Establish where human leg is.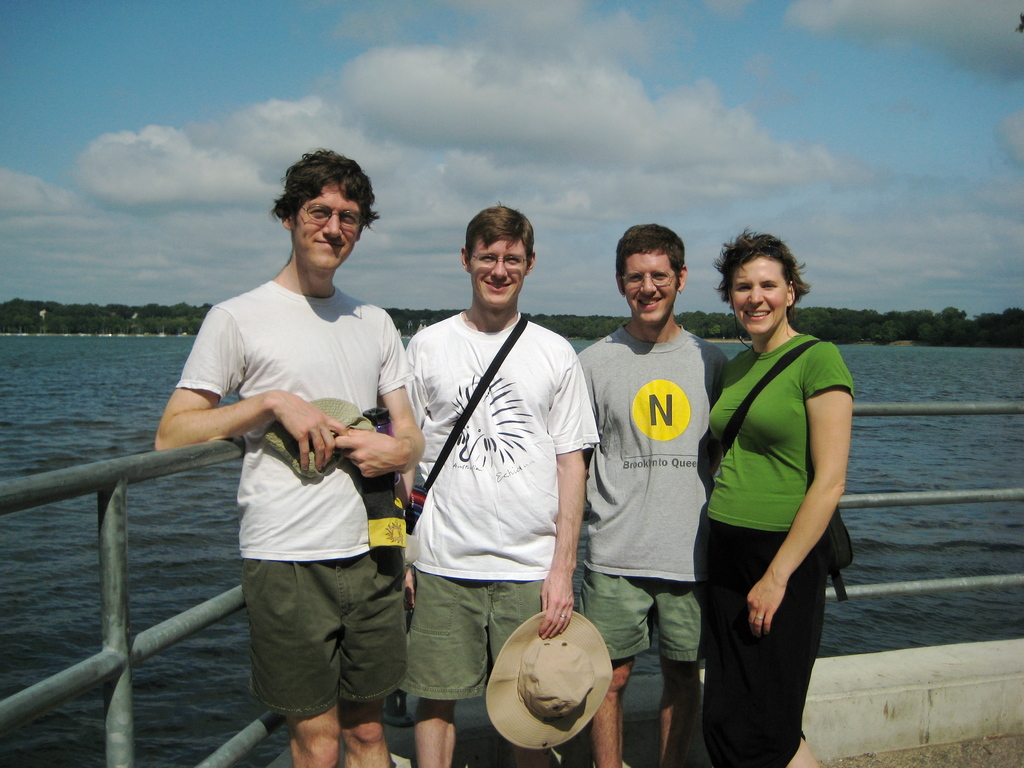
Established at box(495, 557, 550, 767).
